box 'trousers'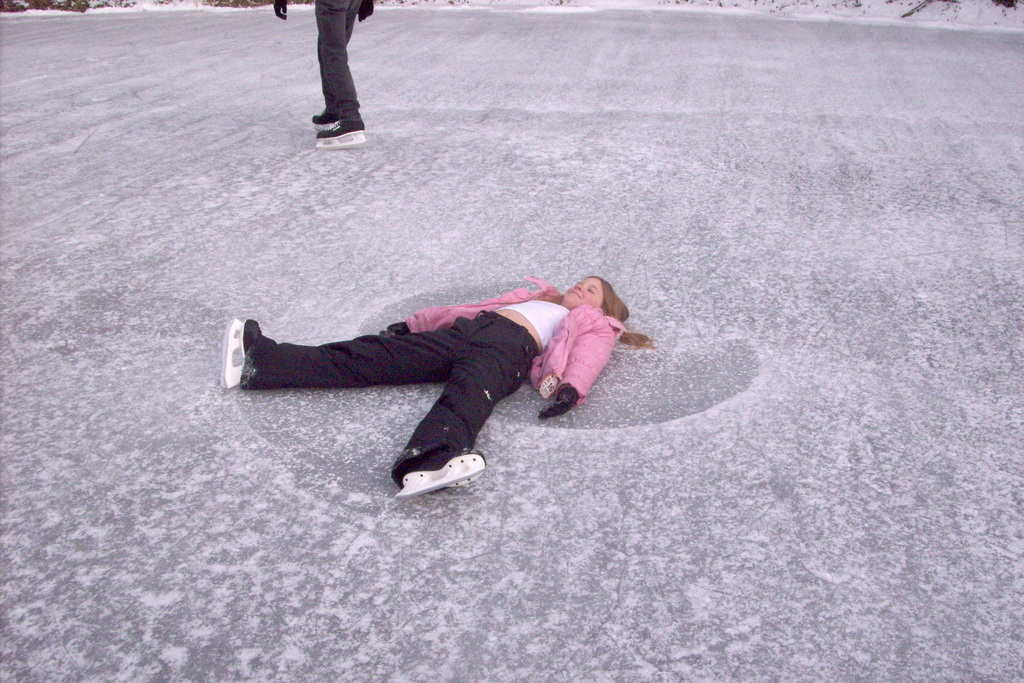
239/306/542/486
